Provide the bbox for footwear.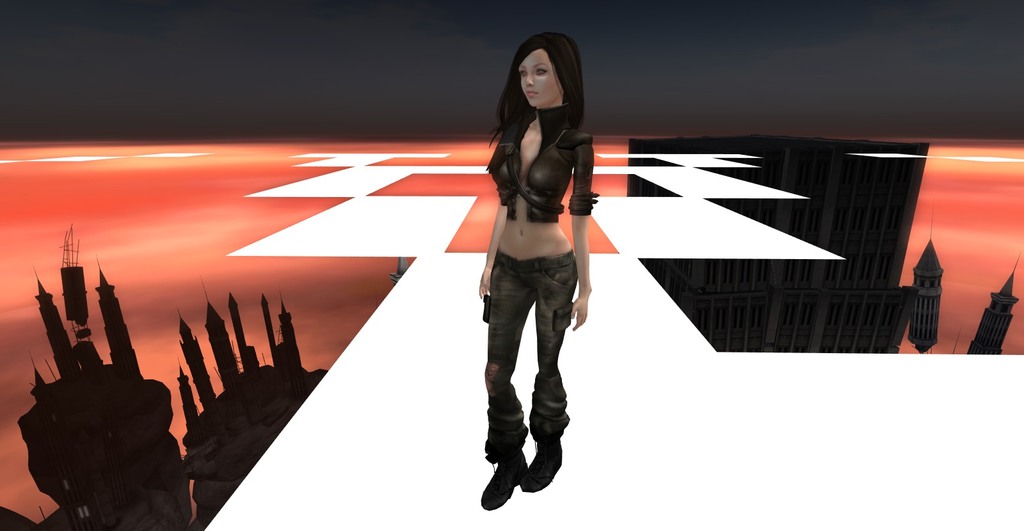
(476,445,547,510).
